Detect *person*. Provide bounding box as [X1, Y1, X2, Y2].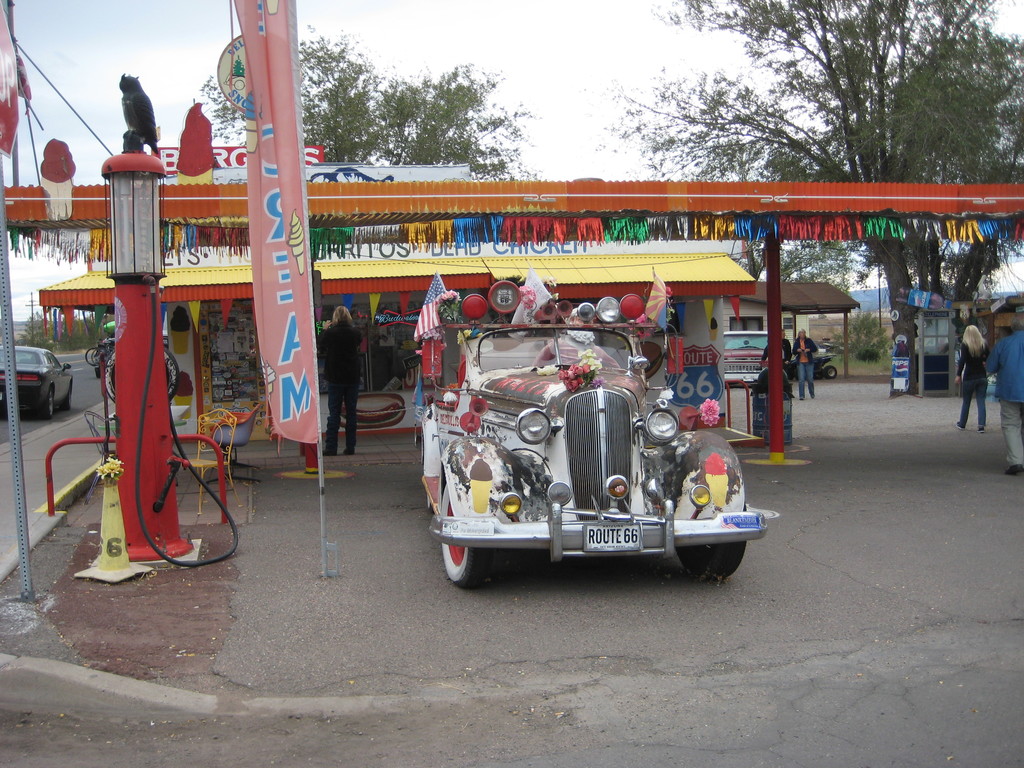
[319, 310, 362, 450].
